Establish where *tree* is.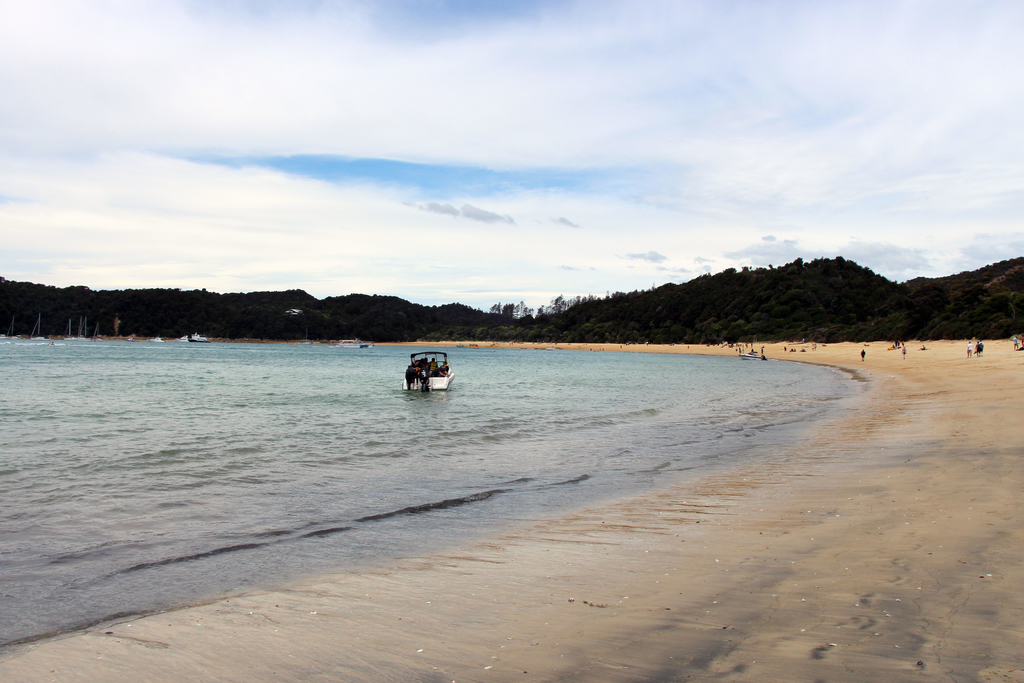
Established at detection(497, 300, 519, 322).
